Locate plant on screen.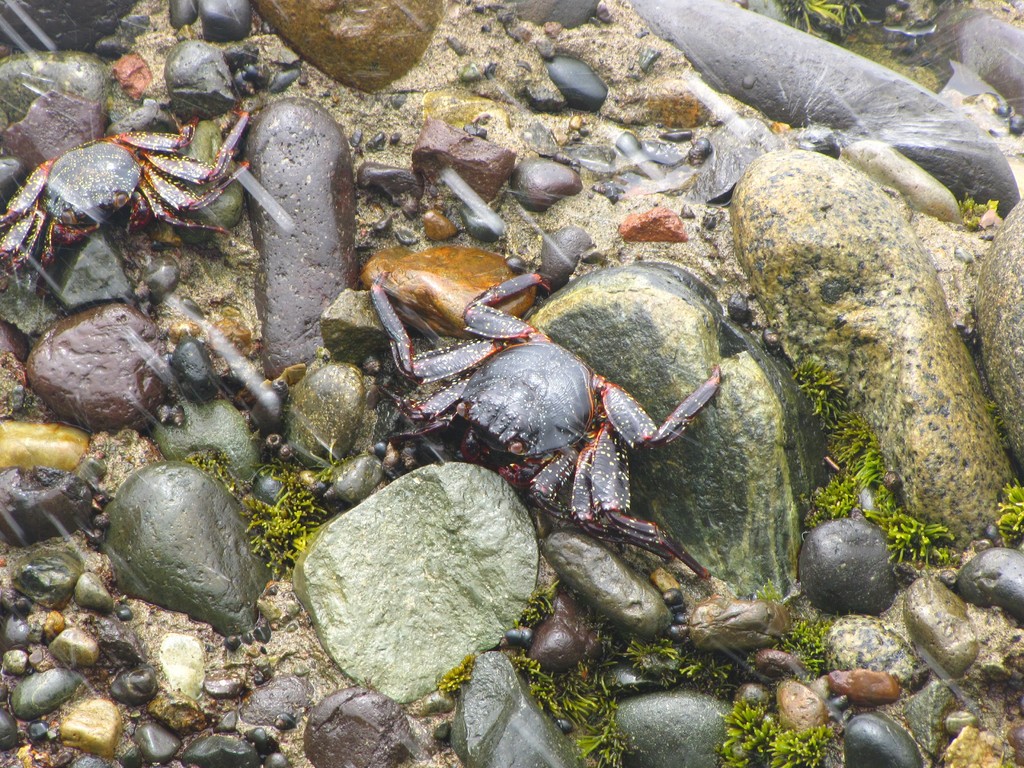
On screen at bbox=[959, 188, 996, 228].
